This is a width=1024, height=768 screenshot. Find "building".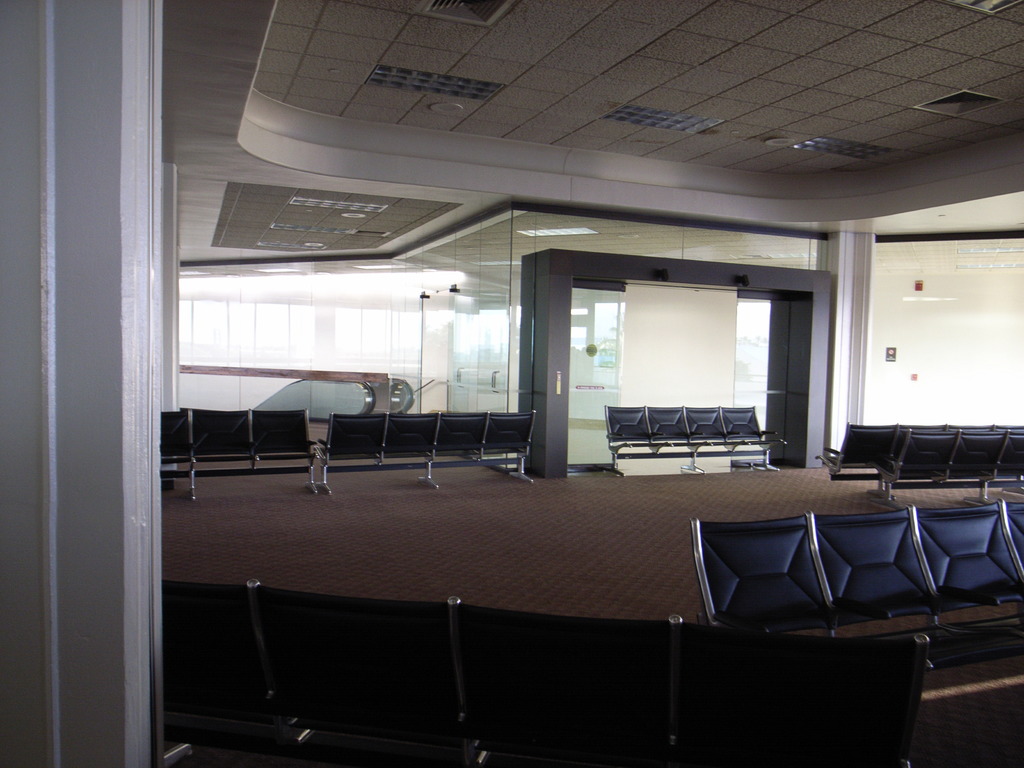
Bounding box: box=[3, 0, 1023, 767].
